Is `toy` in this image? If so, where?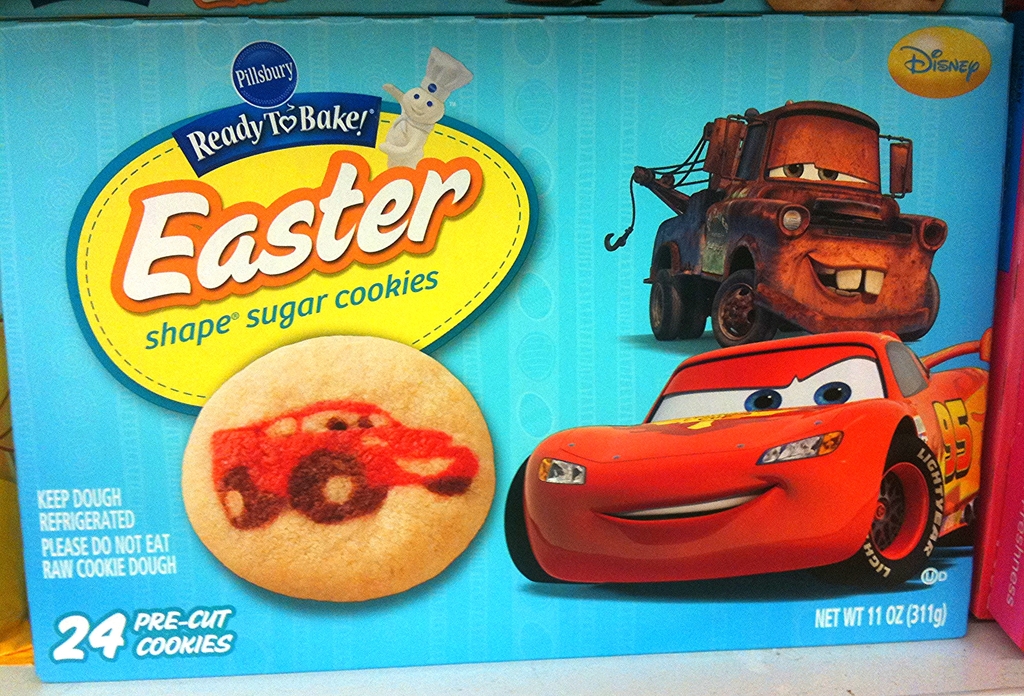
Yes, at x1=600, y1=102, x2=950, y2=344.
